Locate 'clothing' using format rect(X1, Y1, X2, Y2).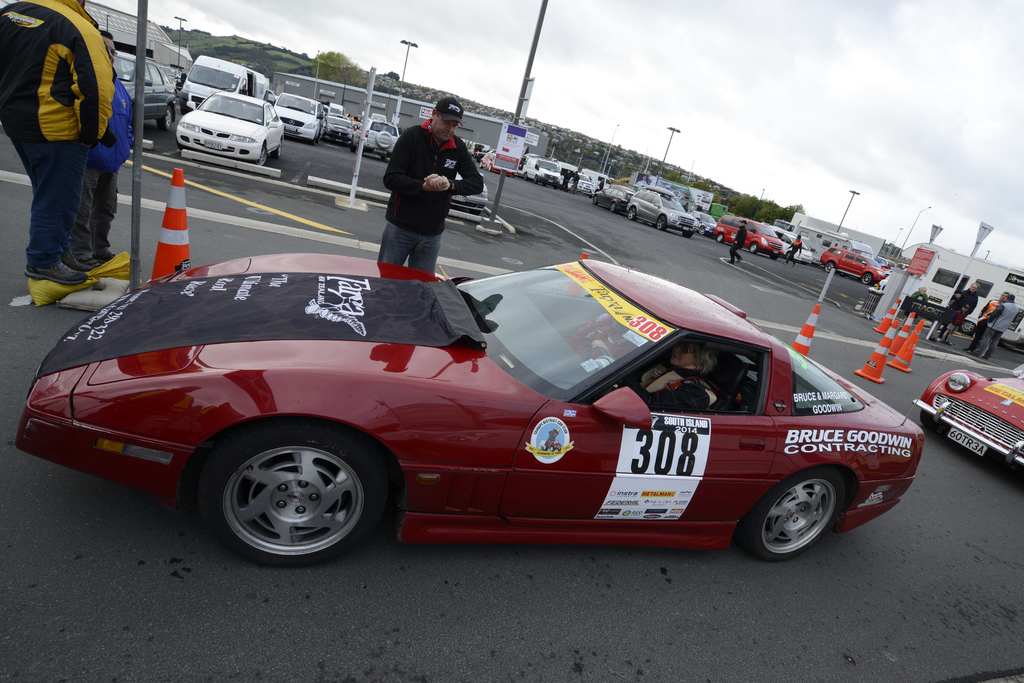
rect(722, 226, 749, 268).
